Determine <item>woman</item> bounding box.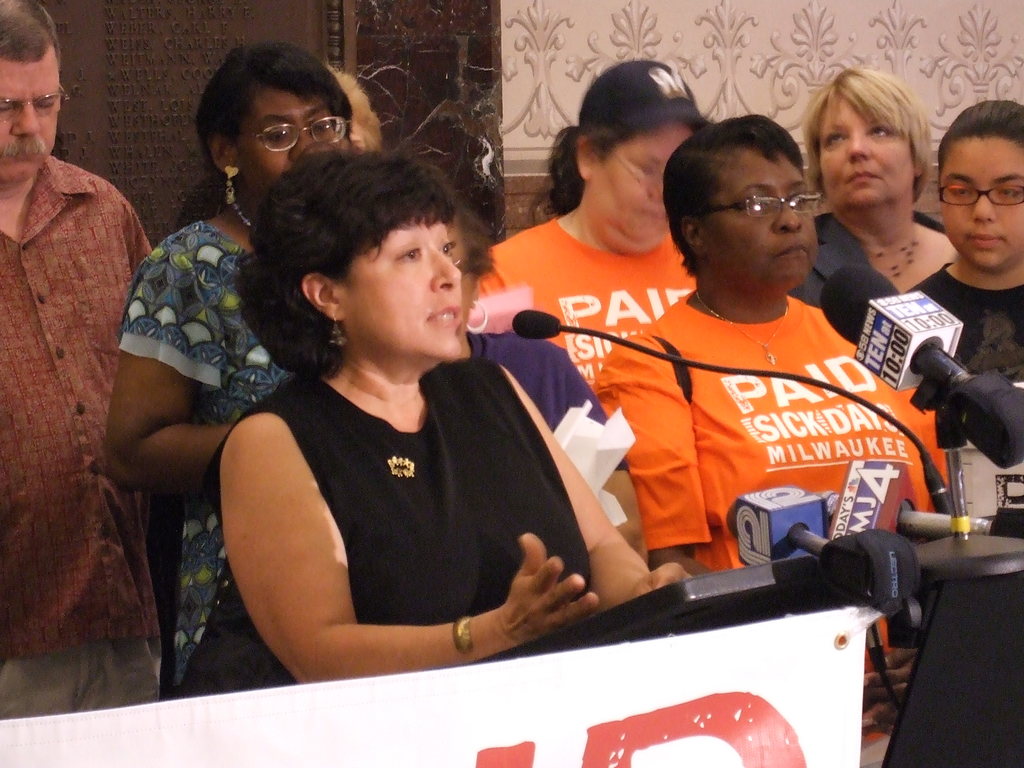
Determined: box(892, 95, 1023, 388).
